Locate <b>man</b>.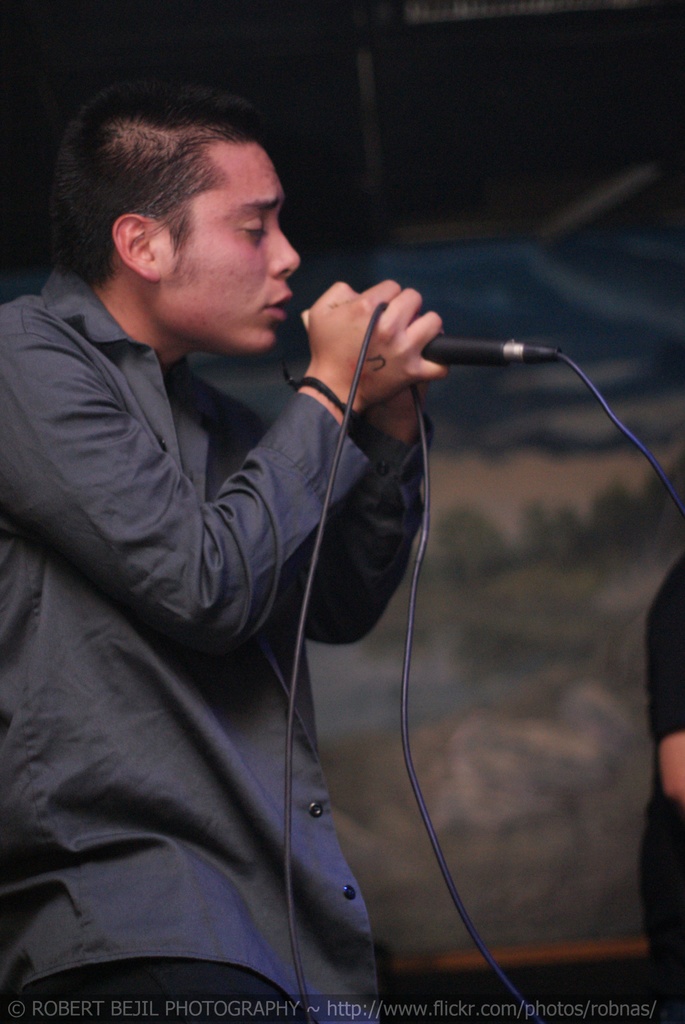
Bounding box: <bbox>0, 81, 457, 1023</bbox>.
